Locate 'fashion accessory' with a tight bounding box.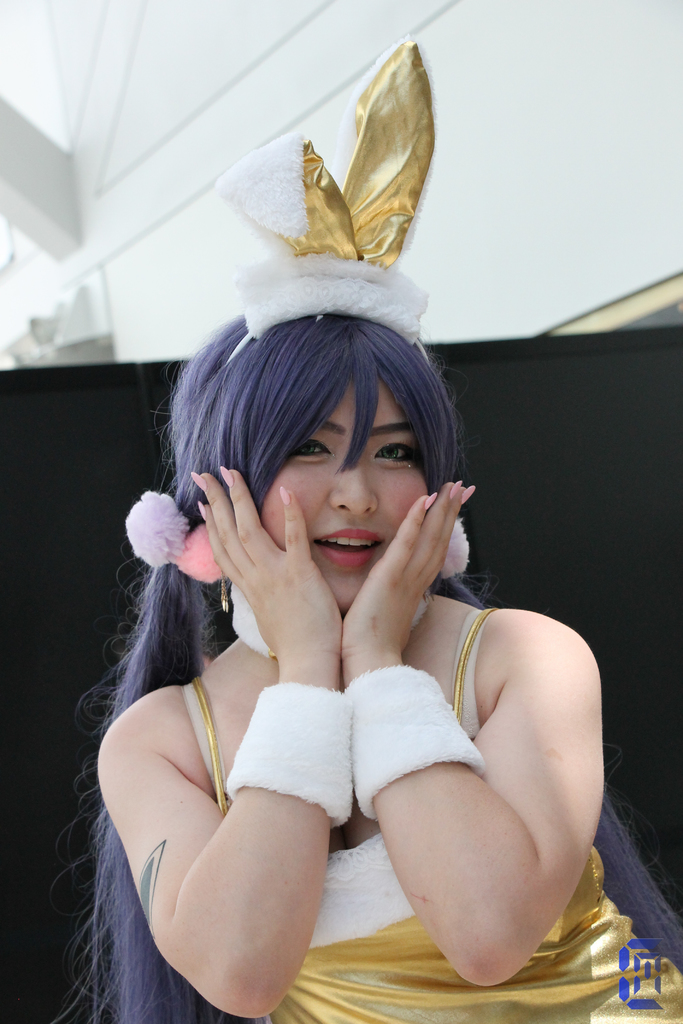
l=229, t=685, r=351, b=827.
